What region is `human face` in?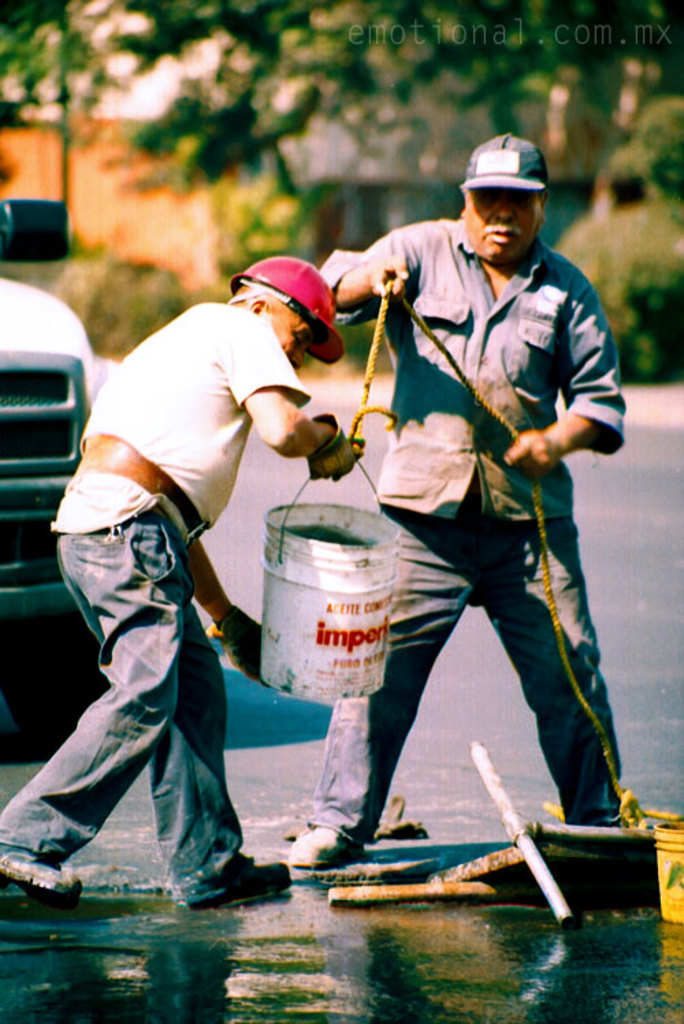
detection(461, 185, 543, 262).
